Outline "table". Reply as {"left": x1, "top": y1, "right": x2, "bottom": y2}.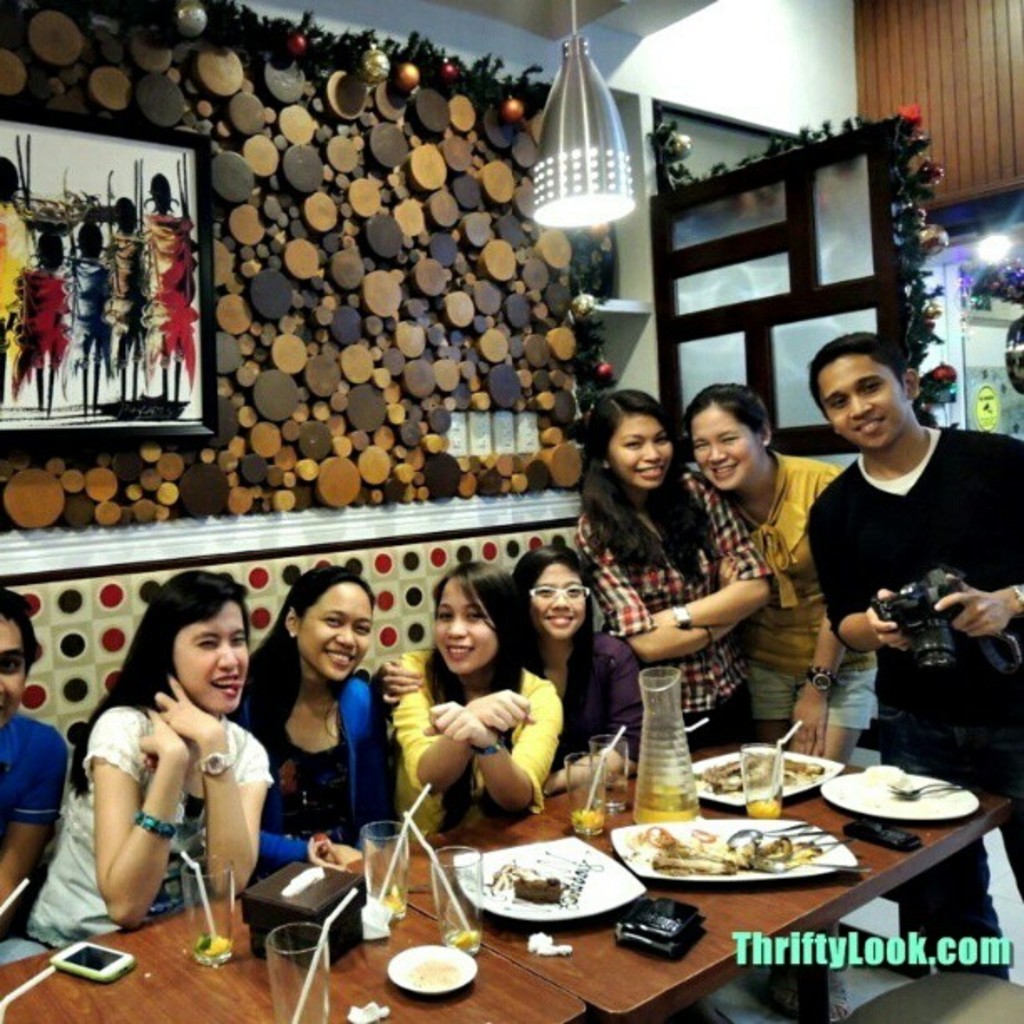
{"left": 0, "top": 868, "right": 587, "bottom": 1022}.
